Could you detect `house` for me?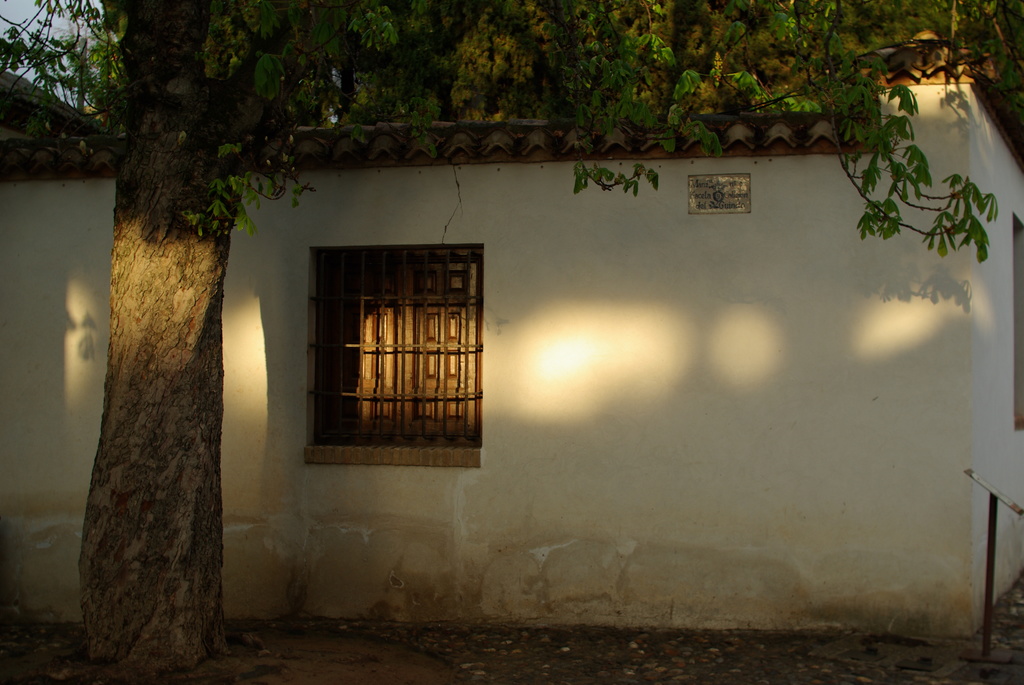
Detection result: locate(0, 42, 1023, 638).
